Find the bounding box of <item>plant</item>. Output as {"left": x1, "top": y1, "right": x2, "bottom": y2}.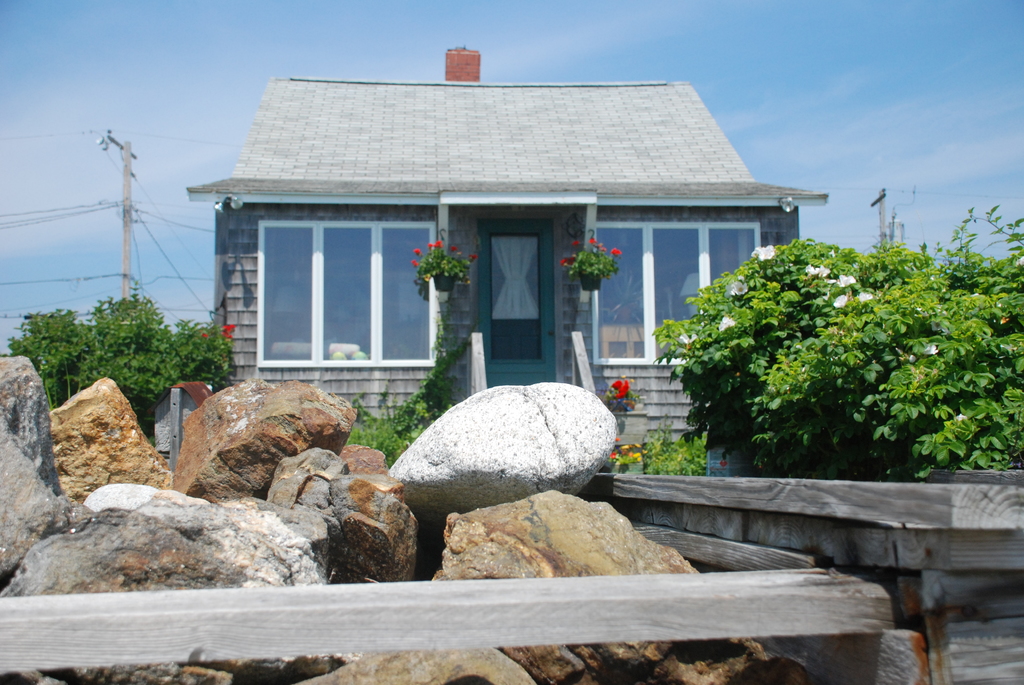
{"left": 557, "top": 232, "right": 624, "bottom": 284}.
